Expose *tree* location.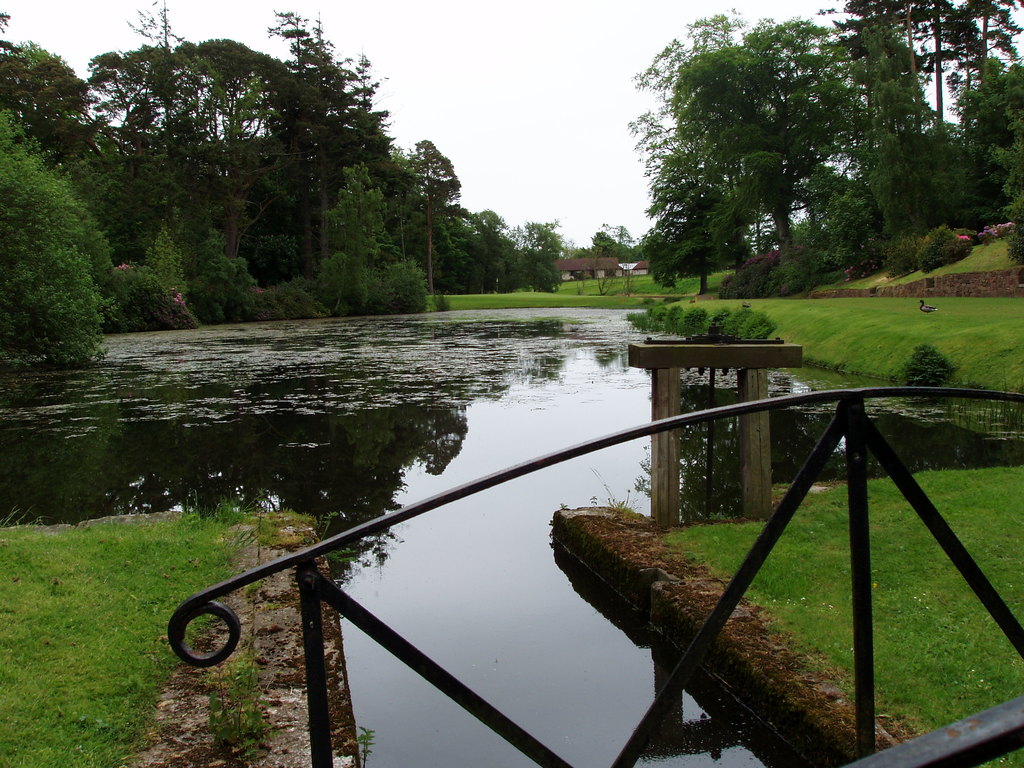
Exposed at left=411, top=199, right=488, bottom=275.
